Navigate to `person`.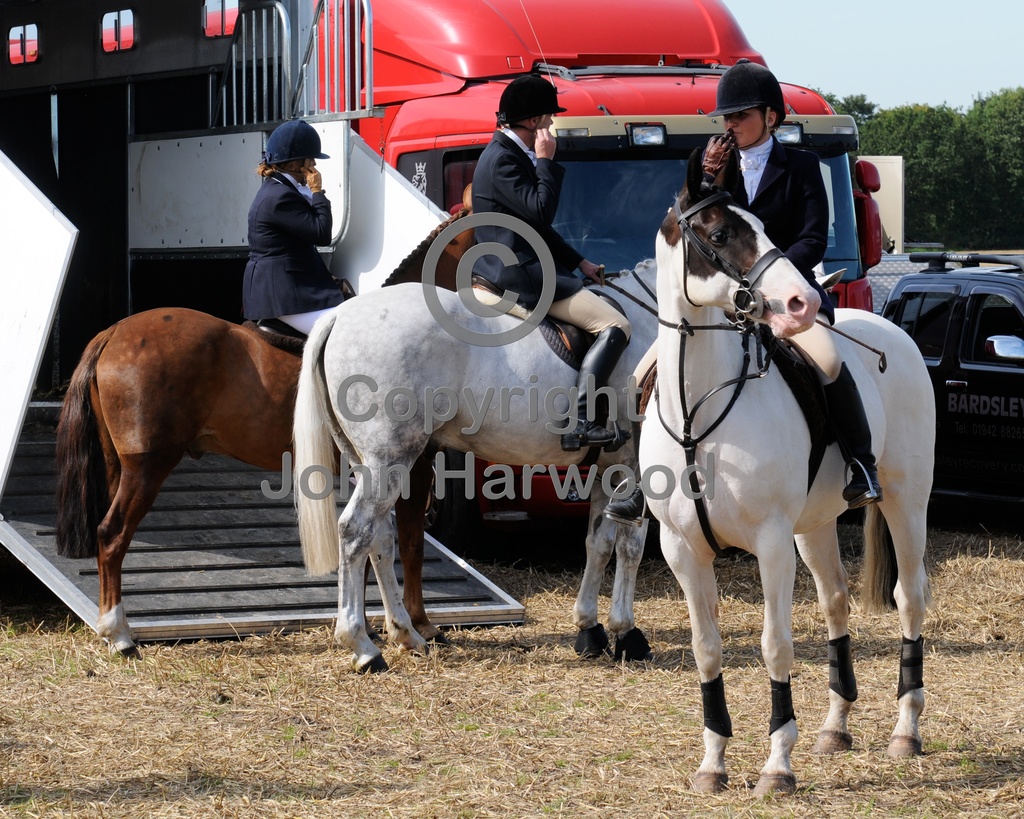
Navigation target: l=684, t=54, r=875, b=514.
